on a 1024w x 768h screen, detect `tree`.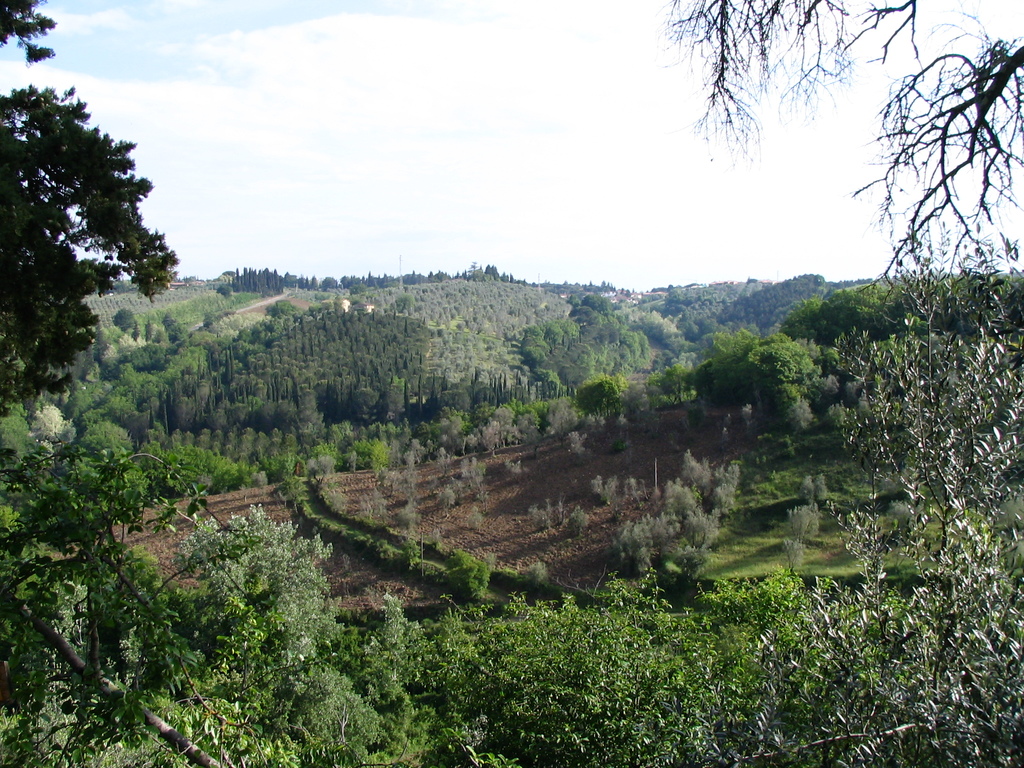
crop(658, 0, 1023, 767).
